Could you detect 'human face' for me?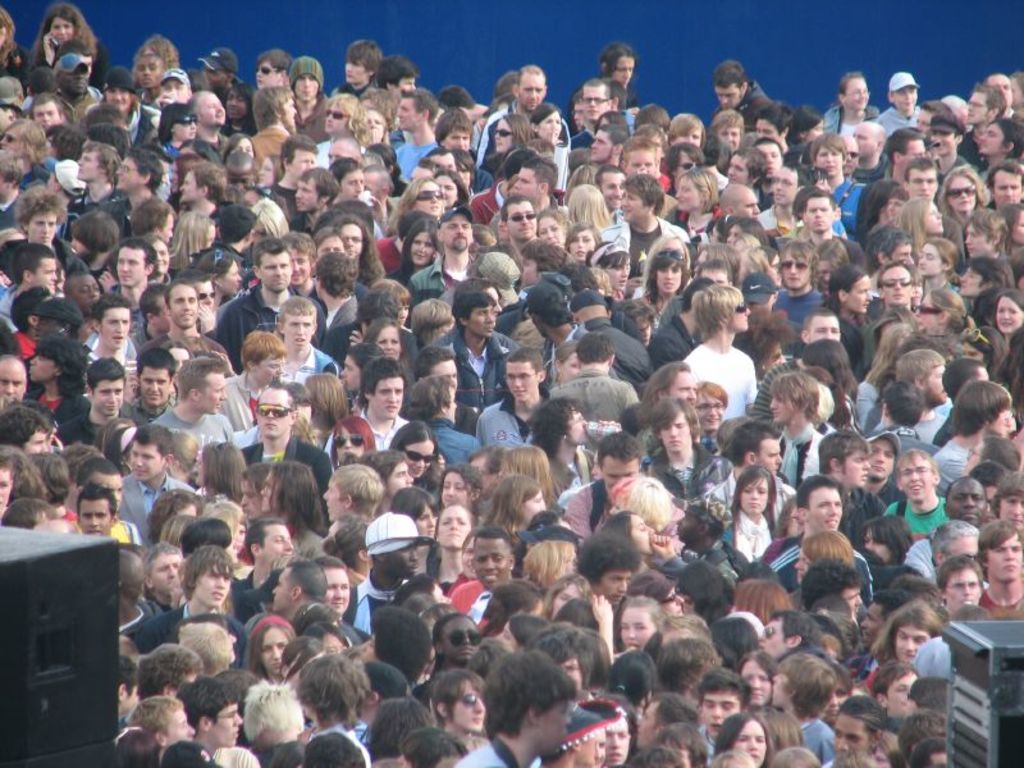
Detection result: 728 301 749 330.
